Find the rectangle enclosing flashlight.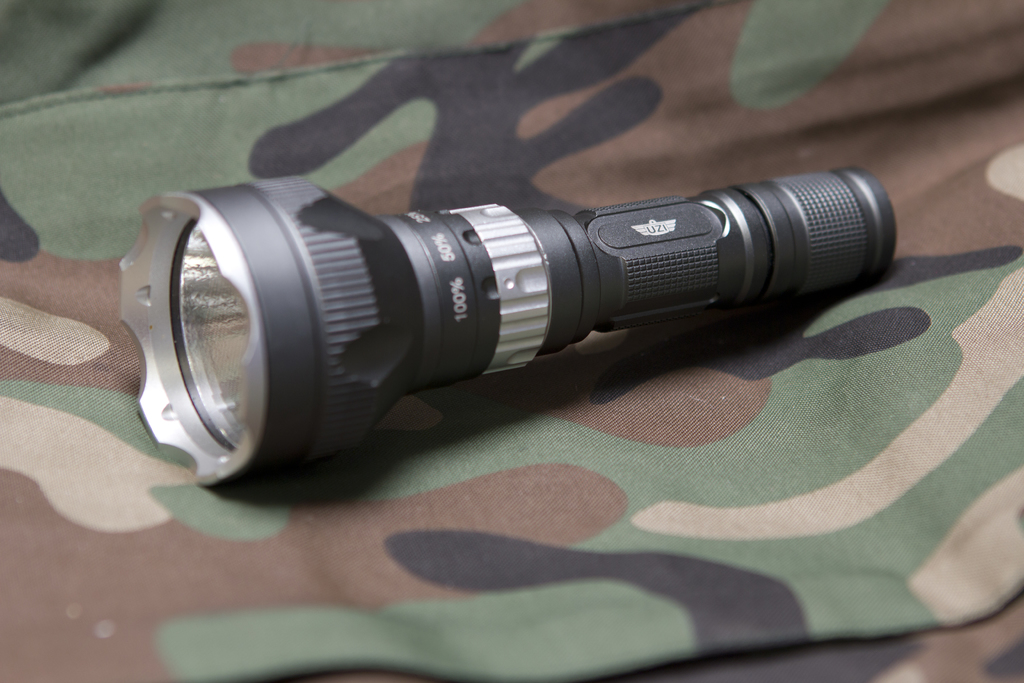
<bbox>119, 169, 904, 493</bbox>.
